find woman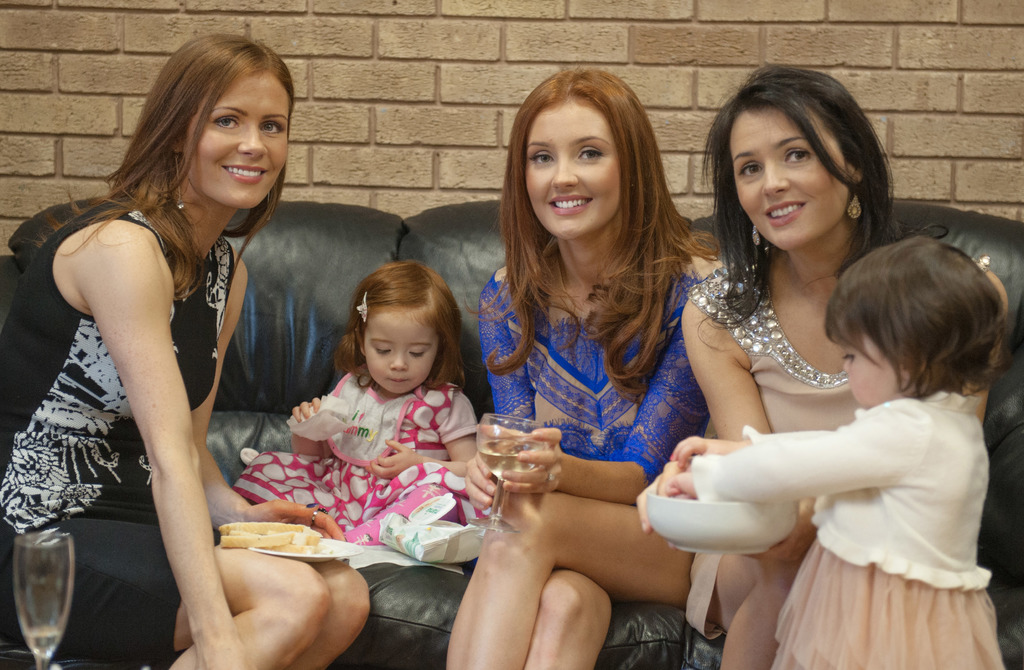
l=675, t=54, r=1005, b=669
